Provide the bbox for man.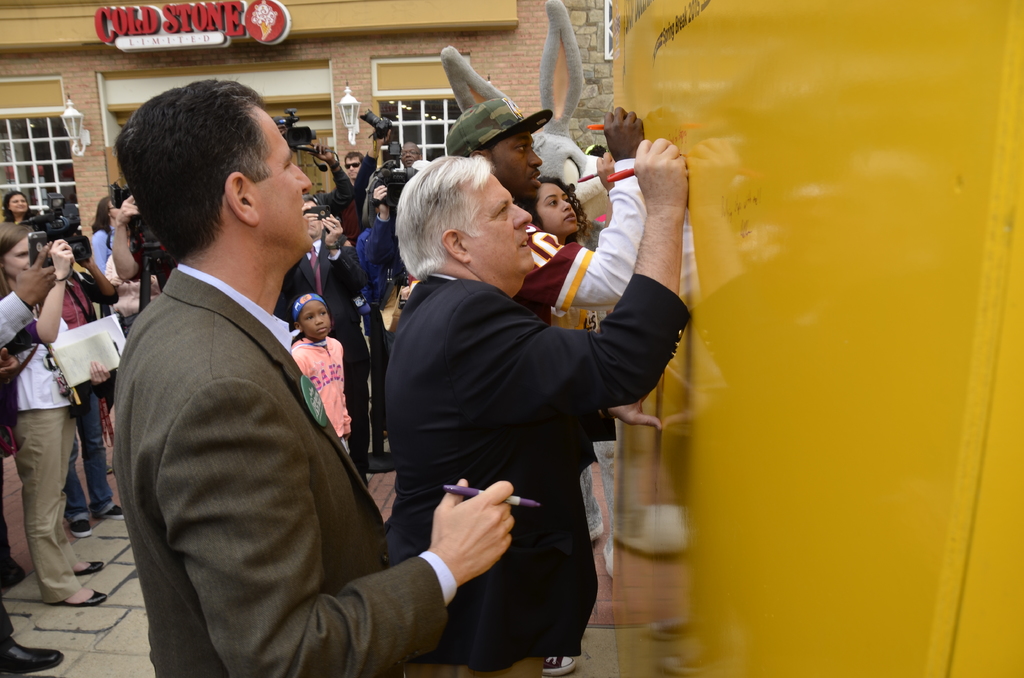
97/81/438/668.
